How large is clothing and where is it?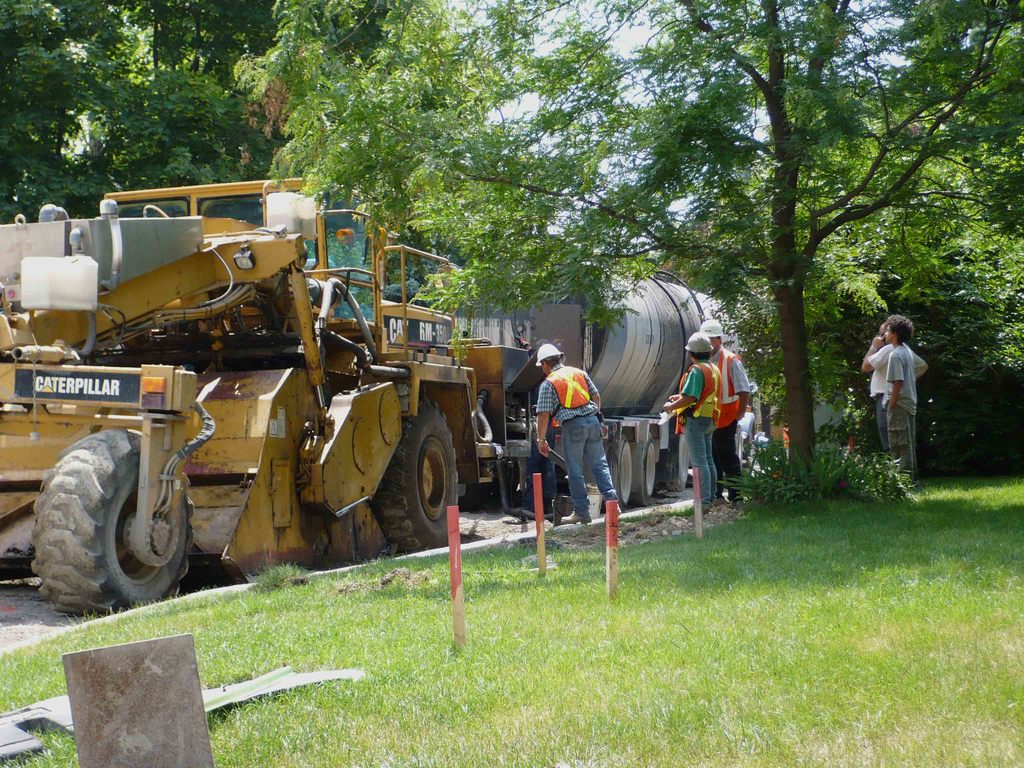
Bounding box: [536, 363, 618, 512].
